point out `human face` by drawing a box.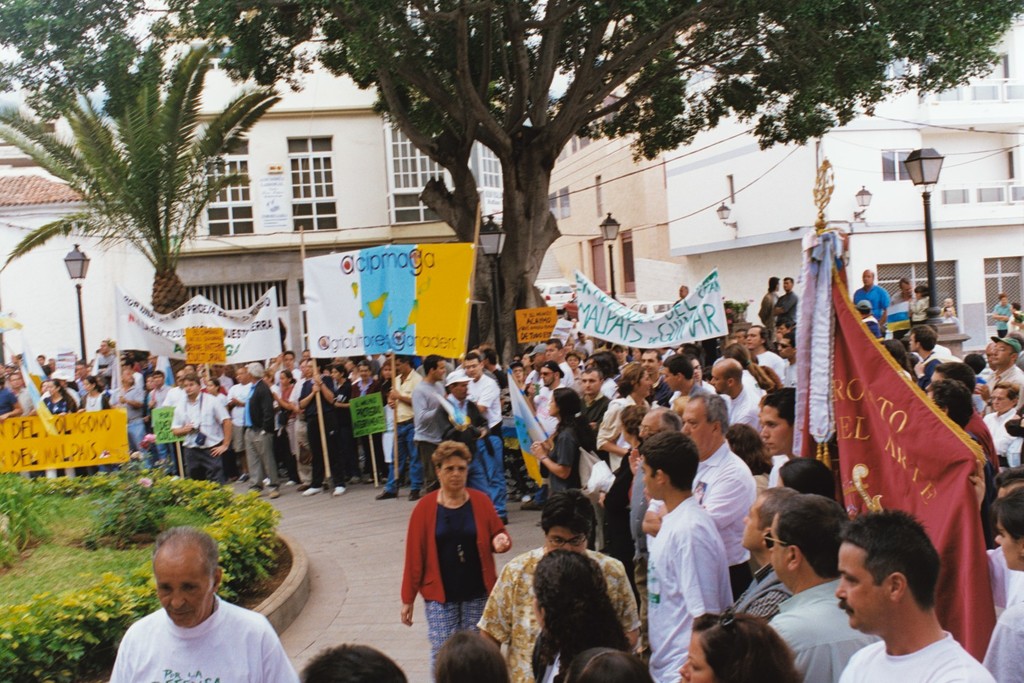
[left=714, top=372, right=723, bottom=392].
